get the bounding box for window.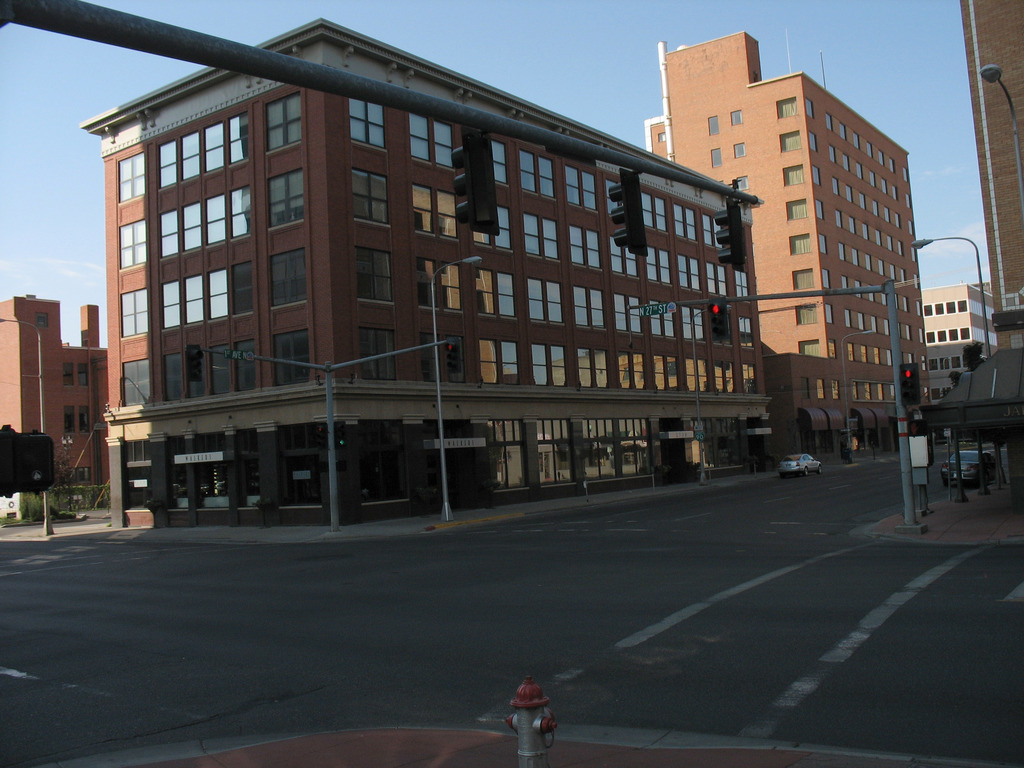
box=[943, 356, 948, 371].
